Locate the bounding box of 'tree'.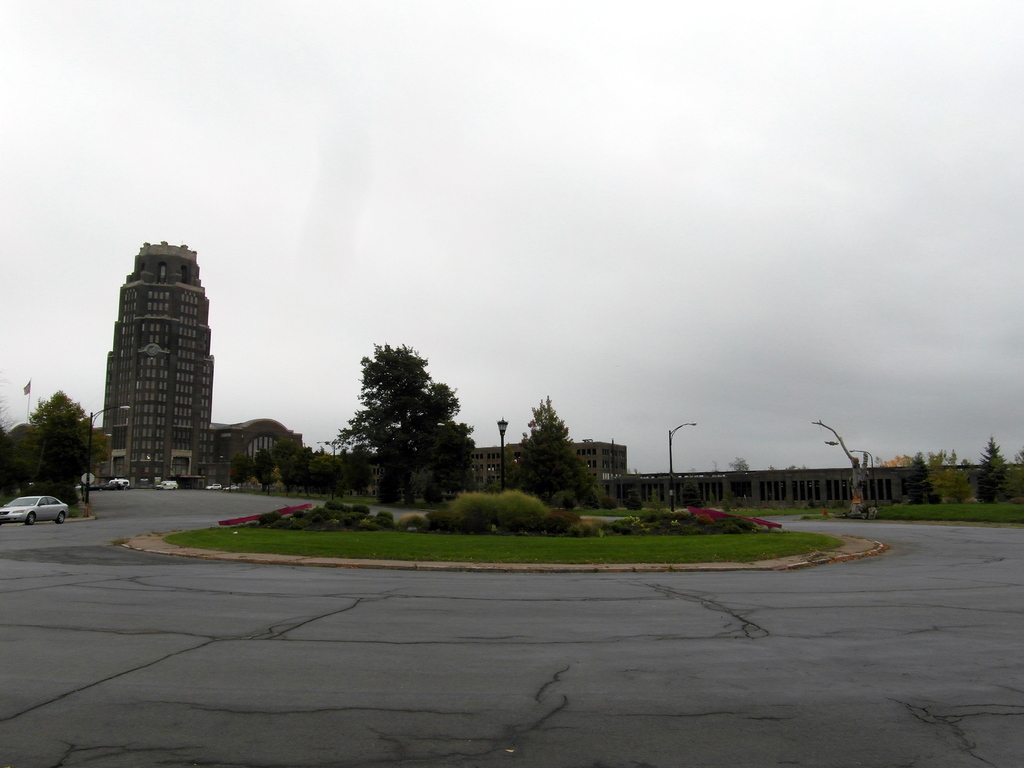
Bounding box: x1=31, y1=417, x2=85, y2=499.
